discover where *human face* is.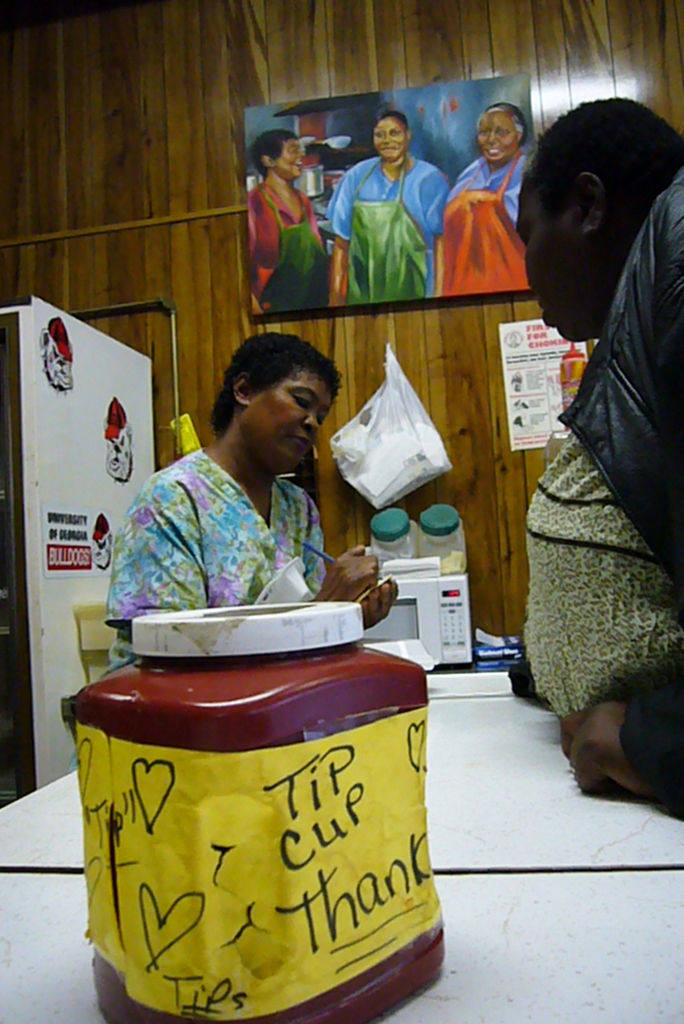
Discovered at box(517, 161, 592, 344).
